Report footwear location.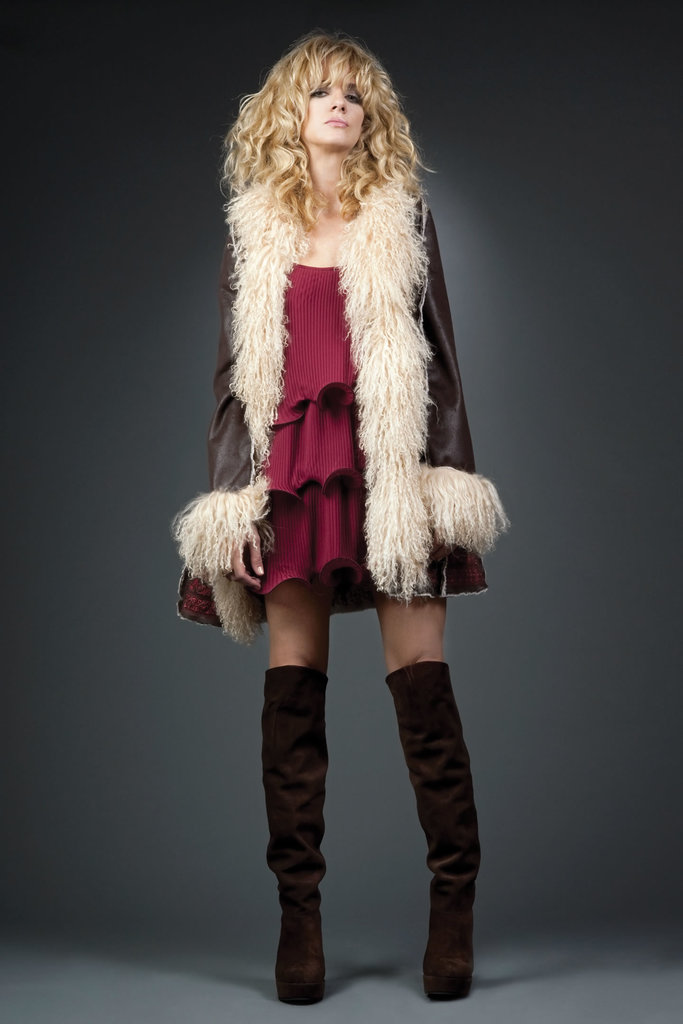
Report: (381,662,486,996).
